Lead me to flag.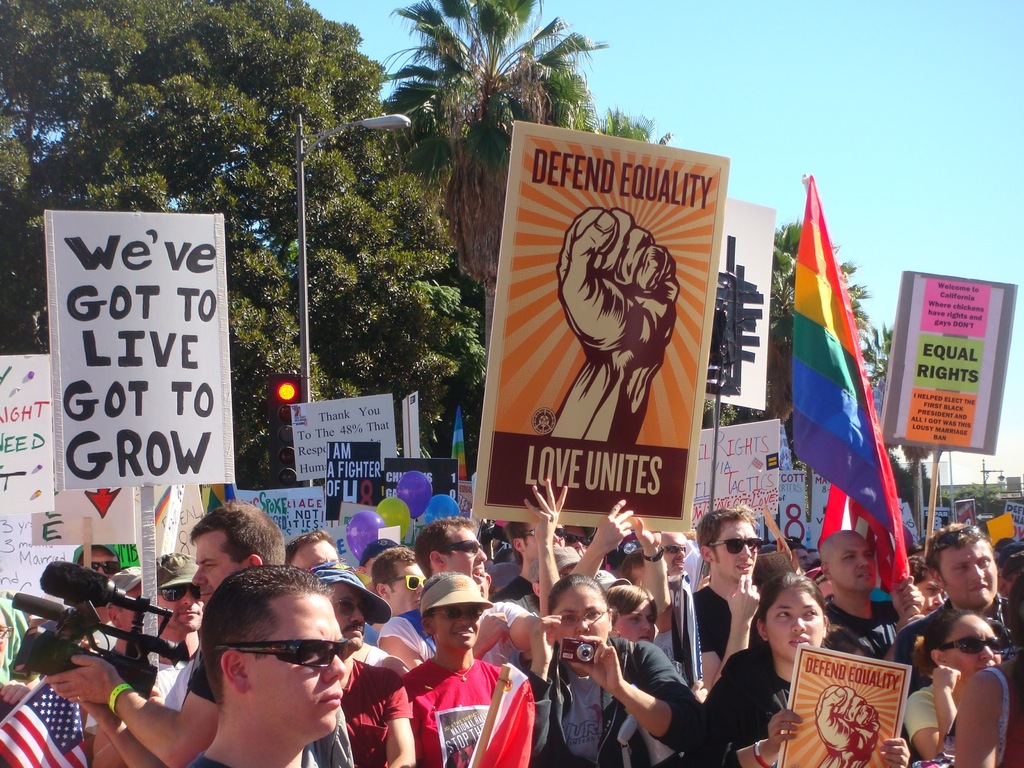
Lead to [781, 164, 906, 609].
